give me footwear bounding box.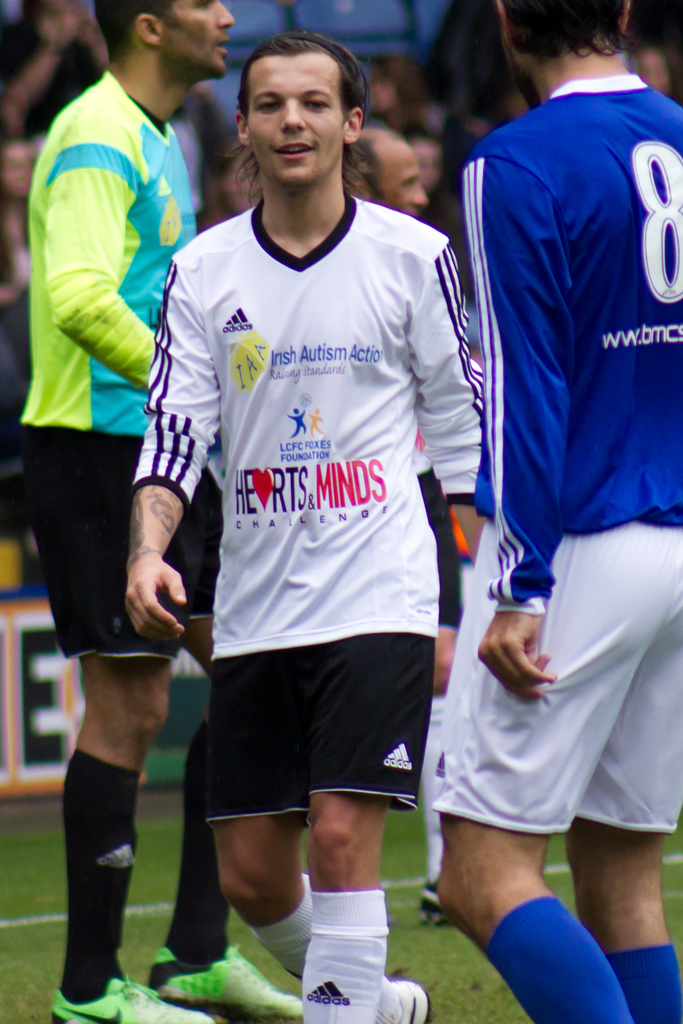
box=[51, 977, 215, 1023].
